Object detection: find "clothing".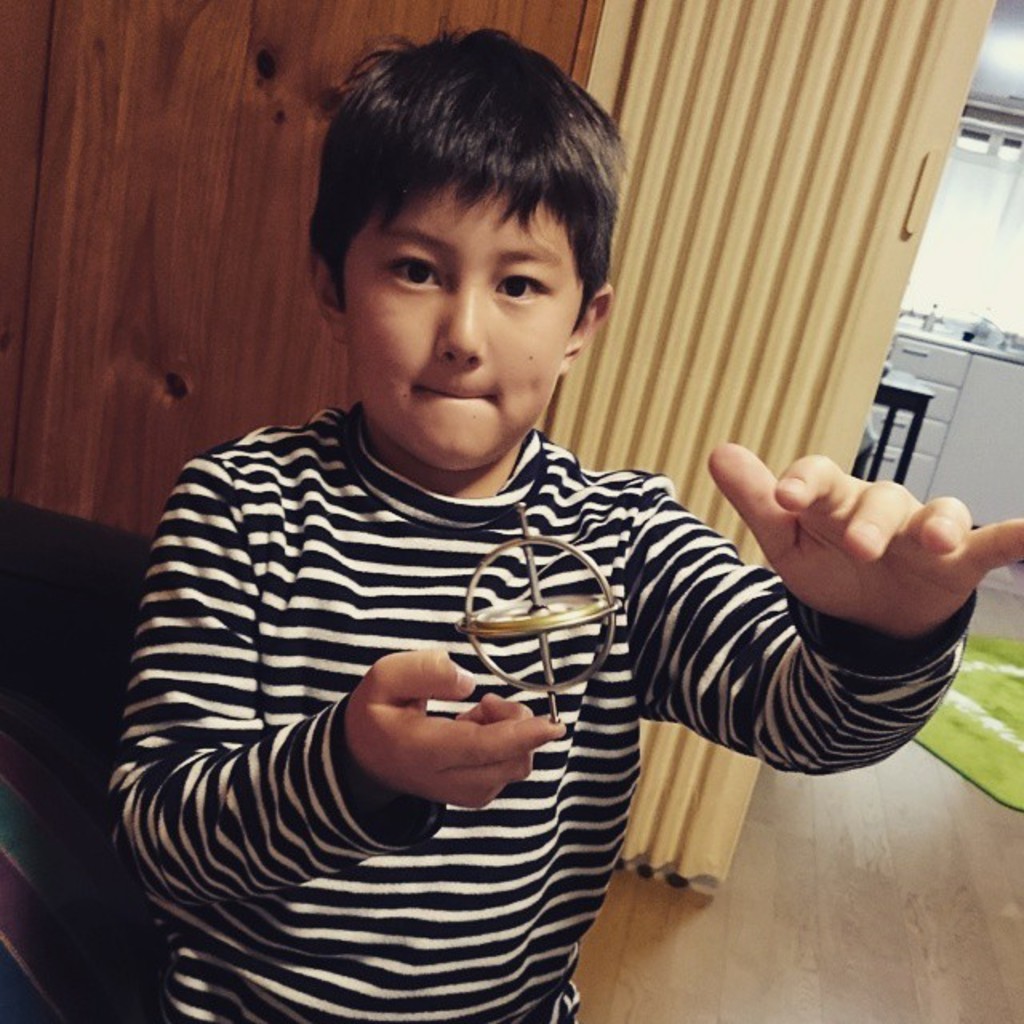
select_region(109, 363, 883, 987).
